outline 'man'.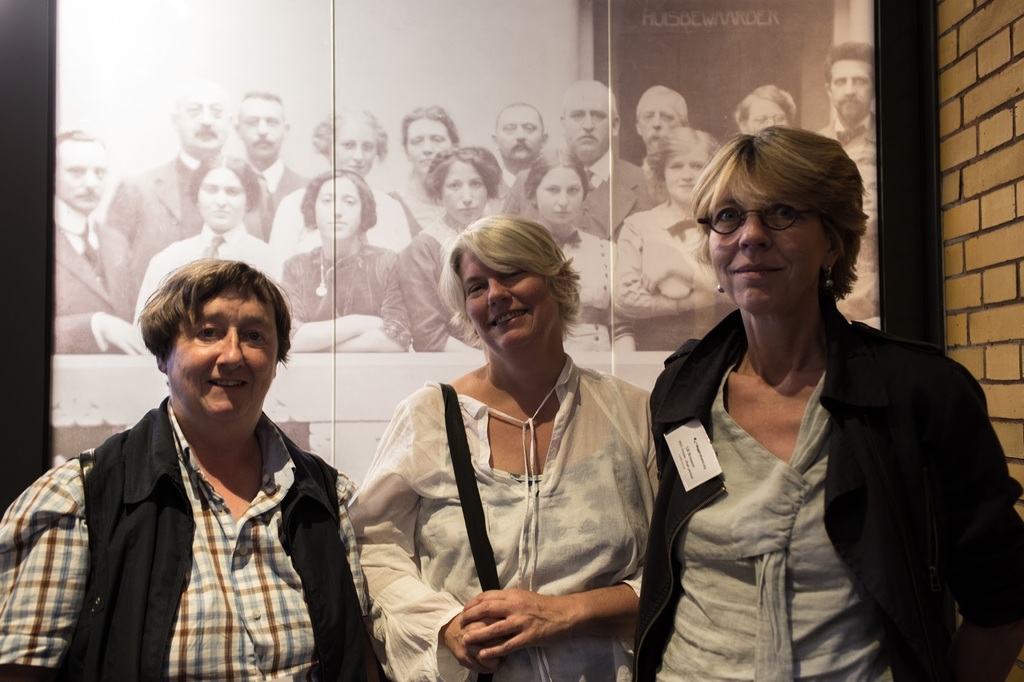
Outline: crop(813, 41, 877, 171).
